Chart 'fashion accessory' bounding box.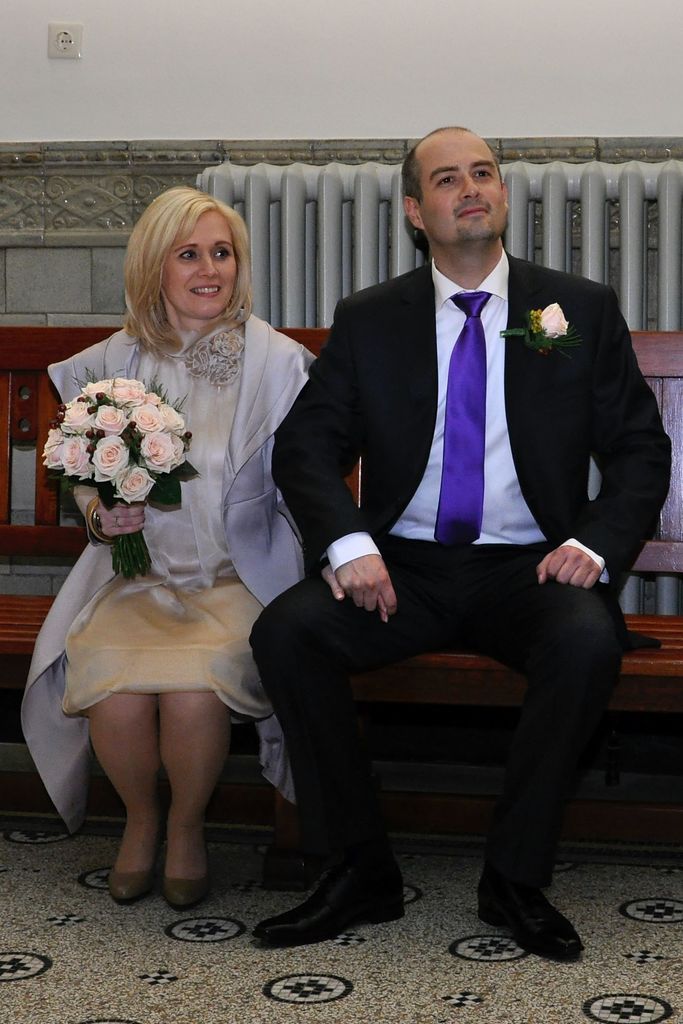
Charted: l=259, t=860, r=409, b=946.
